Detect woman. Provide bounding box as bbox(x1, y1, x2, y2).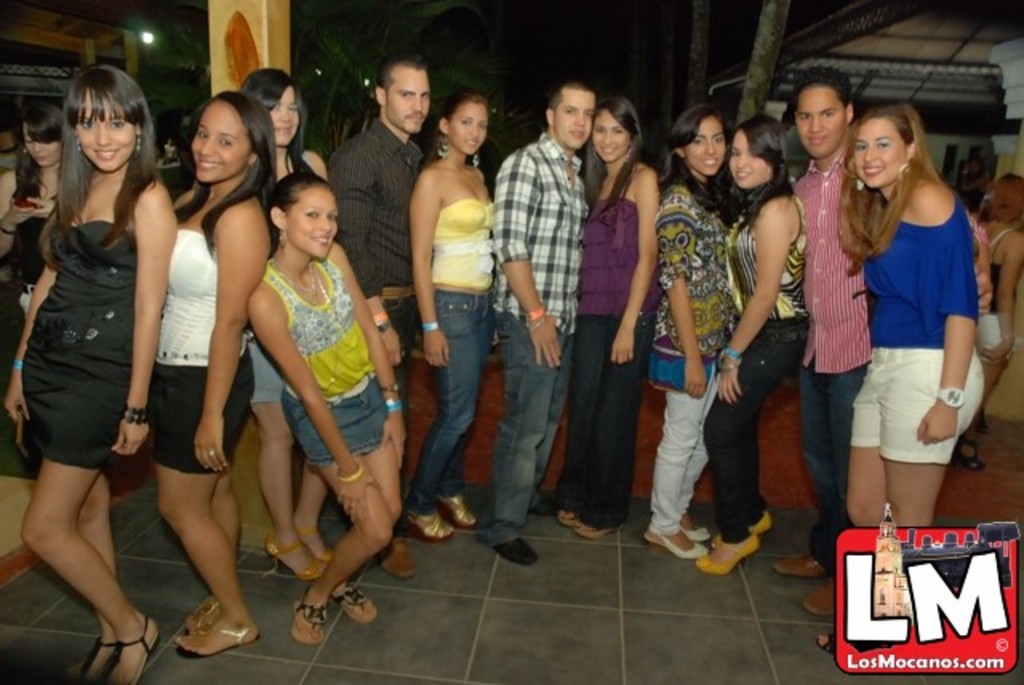
bbox(822, 77, 997, 559).
